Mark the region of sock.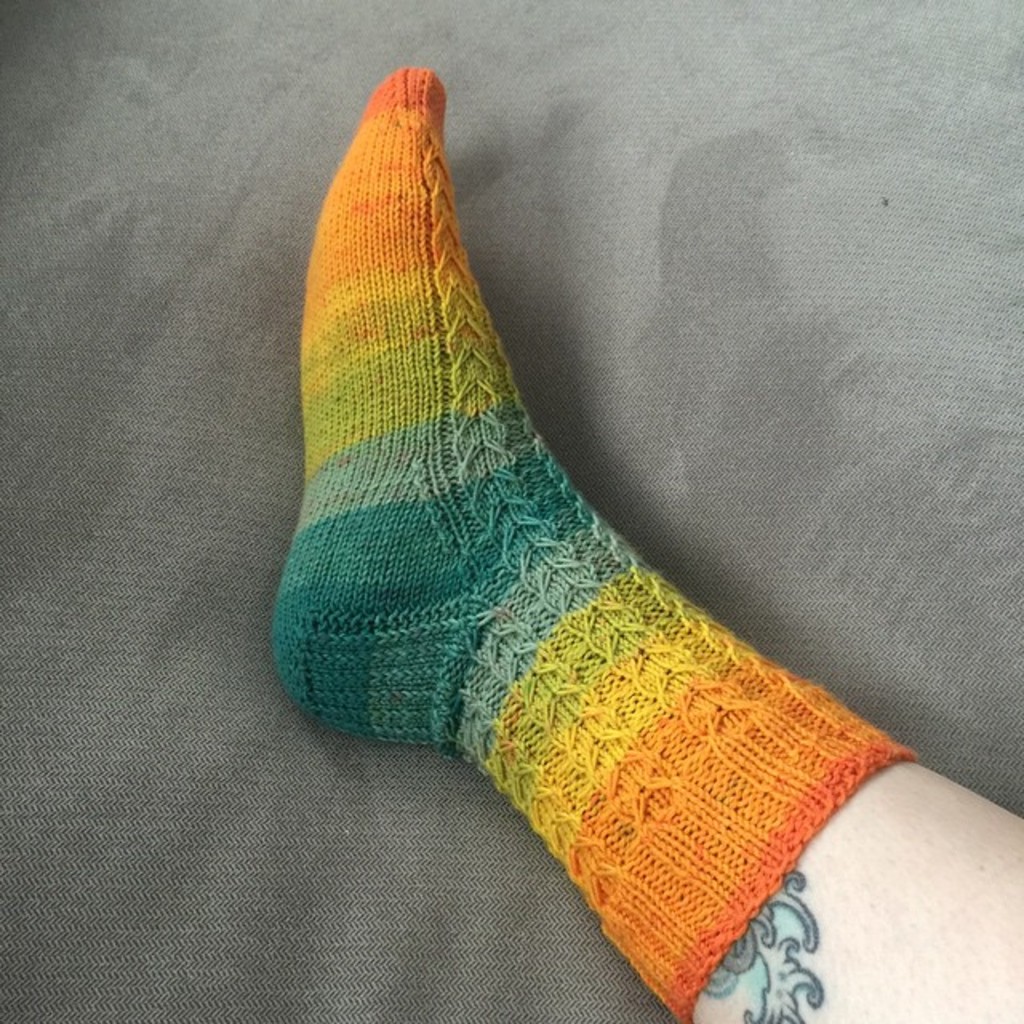
Region: 262 62 928 1022.
